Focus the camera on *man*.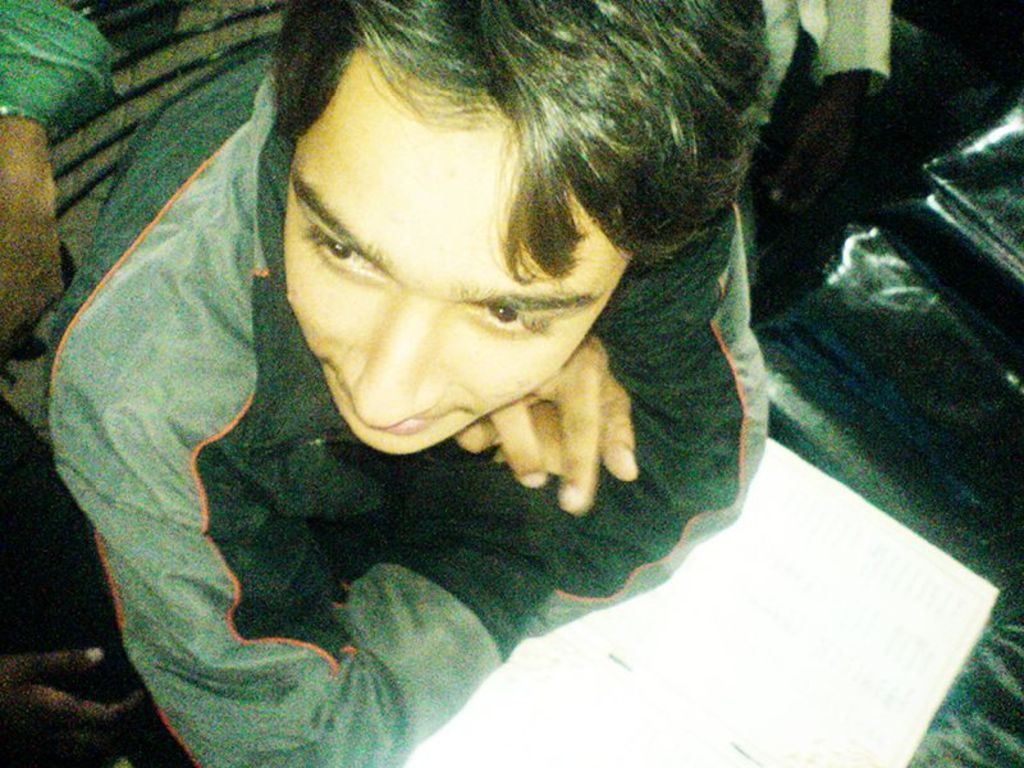
Focus region: x1=45 y1=0 x2=769 y2=767.
